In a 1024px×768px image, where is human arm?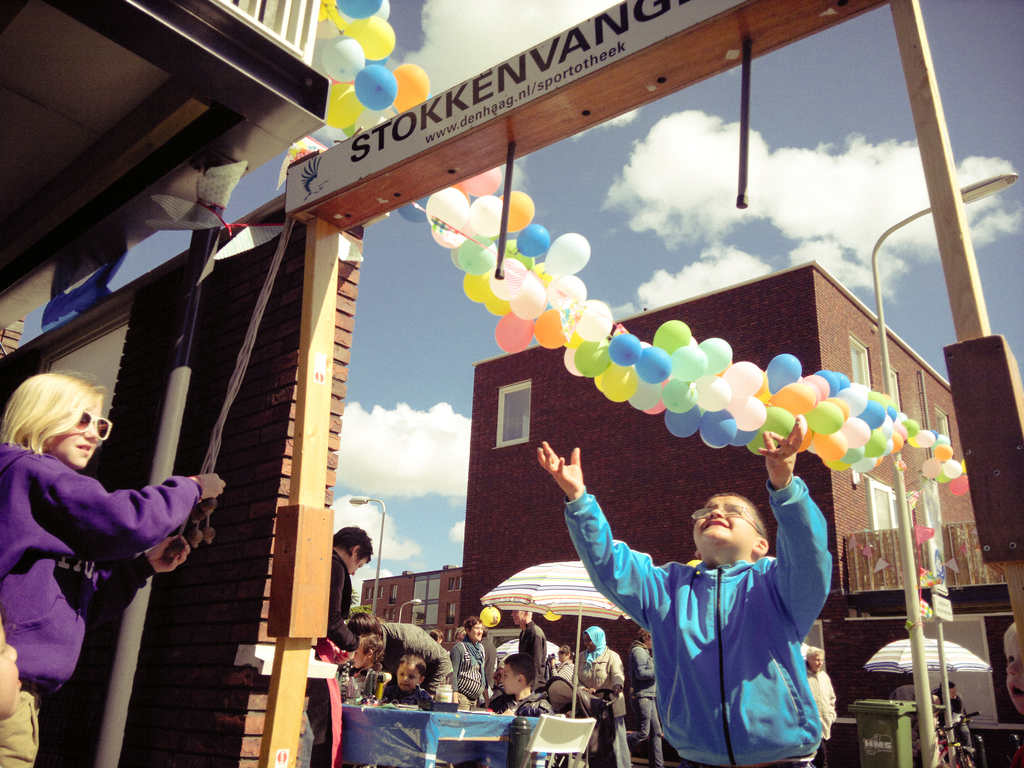
l=374, t=678, r=384, b=703.
